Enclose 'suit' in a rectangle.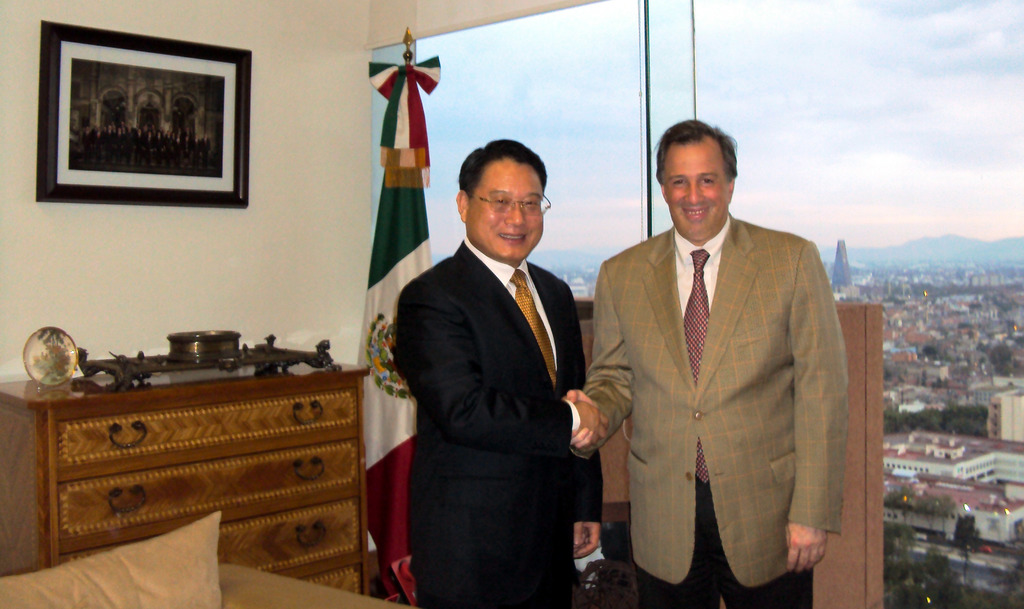
x1=397 y1=239 x2=605 y2=608.
